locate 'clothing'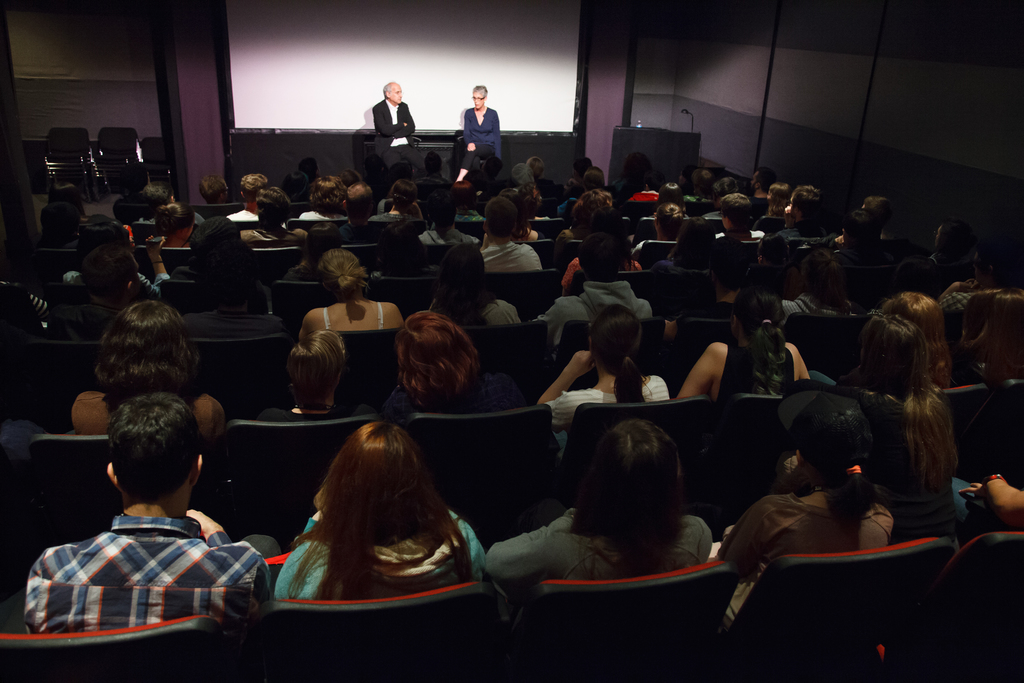
x1=684 y1=195 x2=723 y2=204
